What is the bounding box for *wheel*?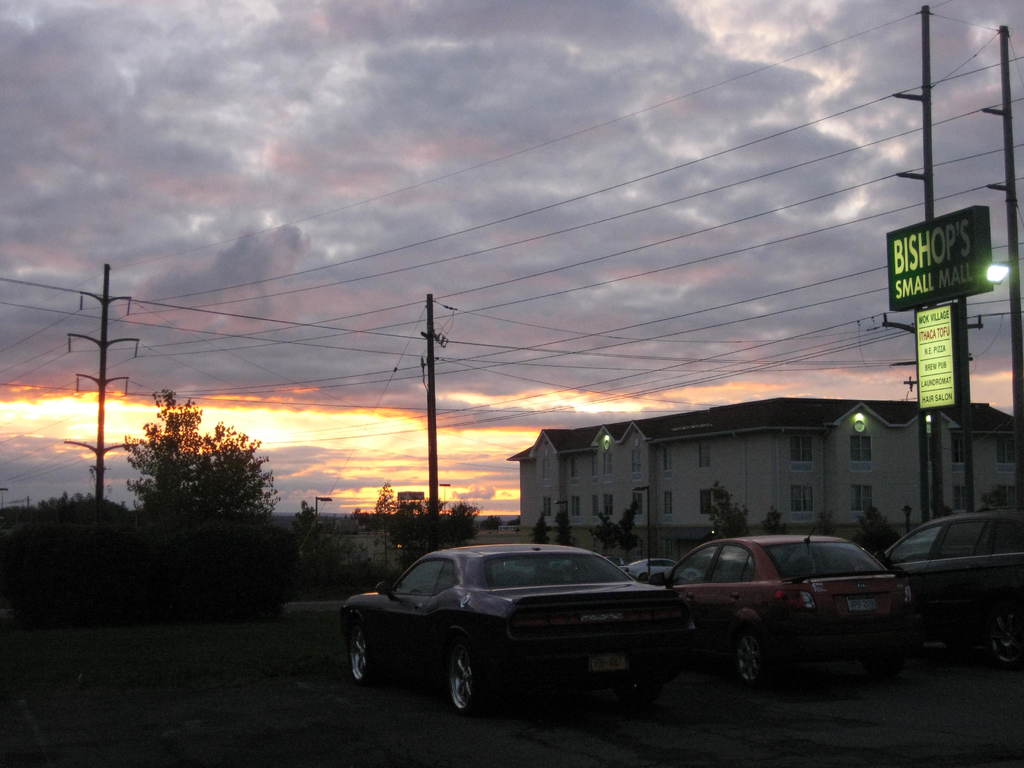
<region>987, 607, 1021, 664</region>.
